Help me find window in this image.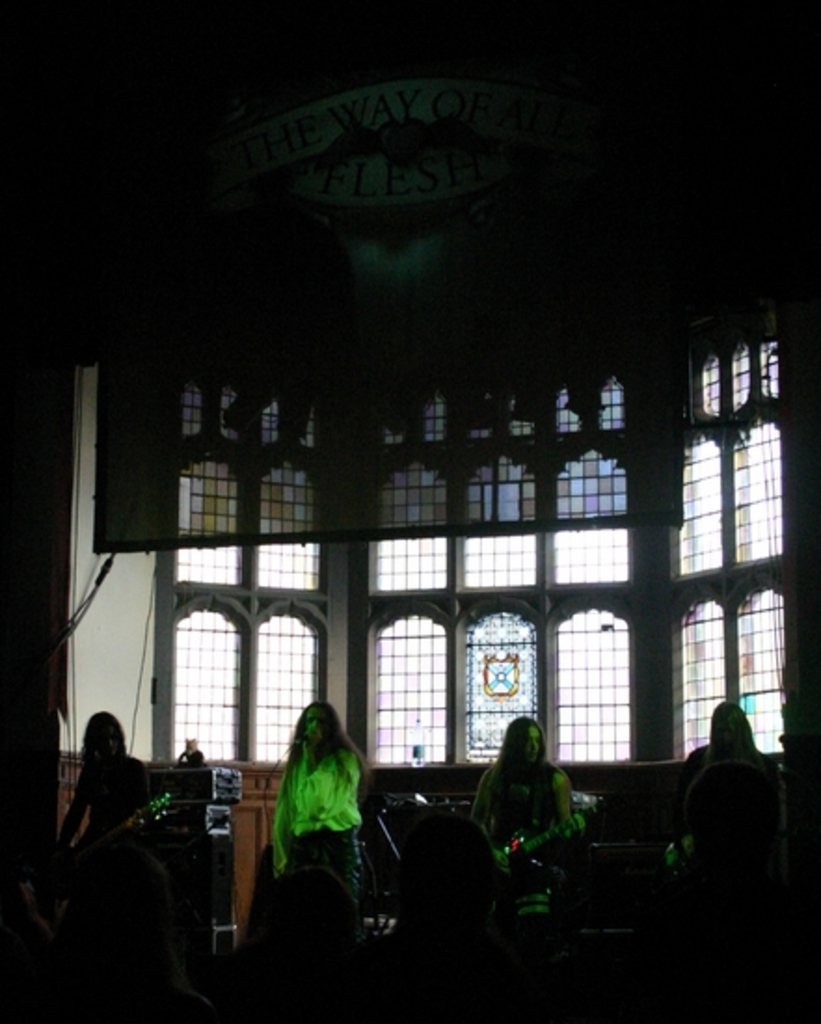
Found it: x1=760, y1=343, x2=778, y2=402.
